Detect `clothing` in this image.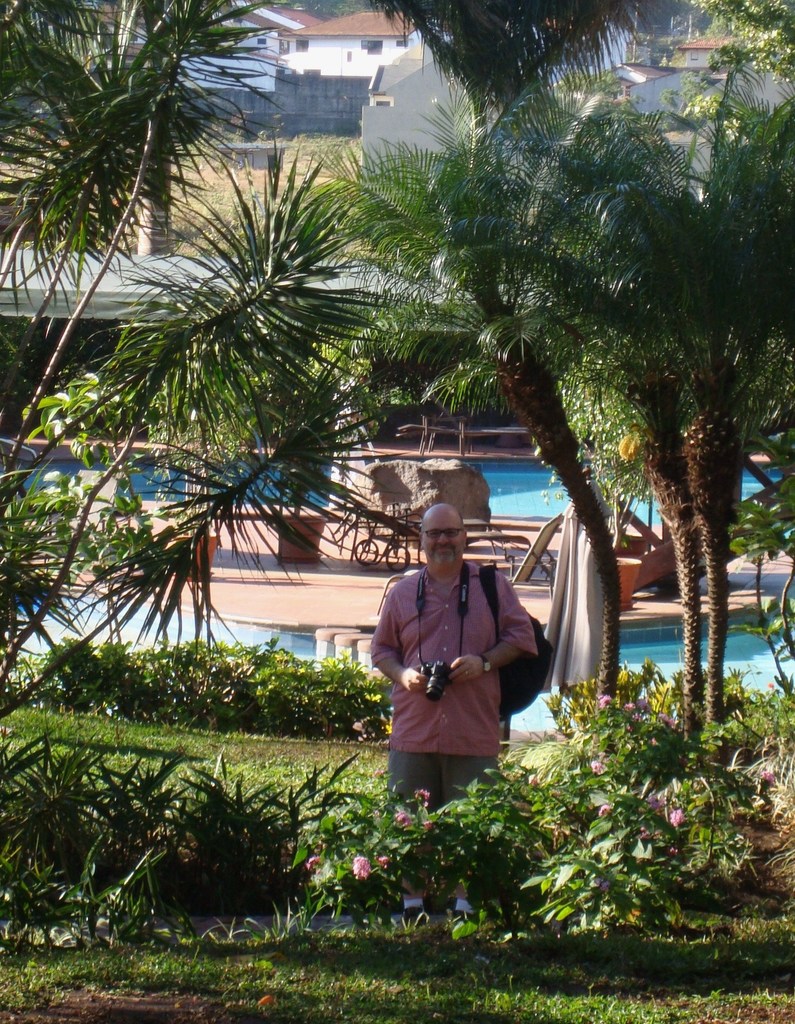
Detection: rect(368, 557, 538, 812).
